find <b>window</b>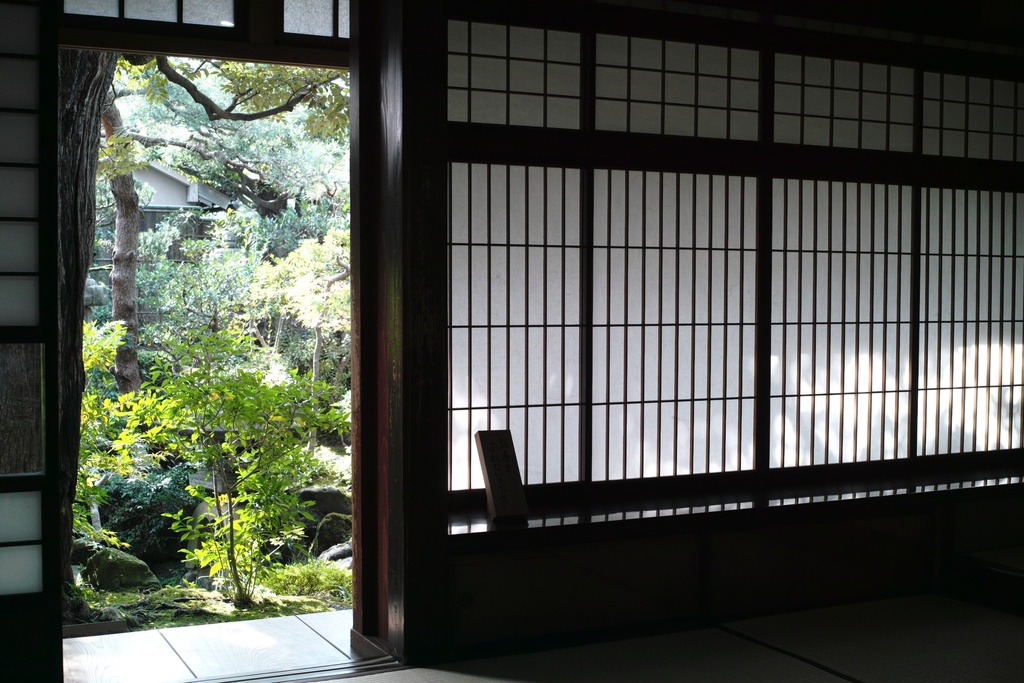
Rect(61, 0, 357, 42)
